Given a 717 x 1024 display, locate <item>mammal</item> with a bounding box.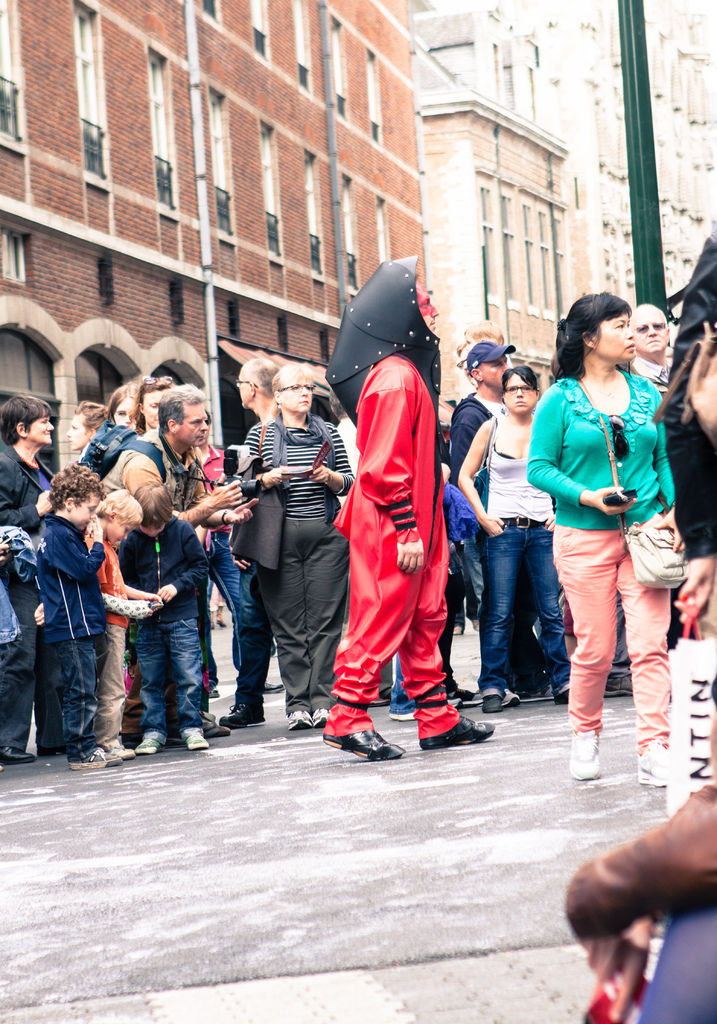
Located: (left=479, top=365, right=558, bottom=705).
